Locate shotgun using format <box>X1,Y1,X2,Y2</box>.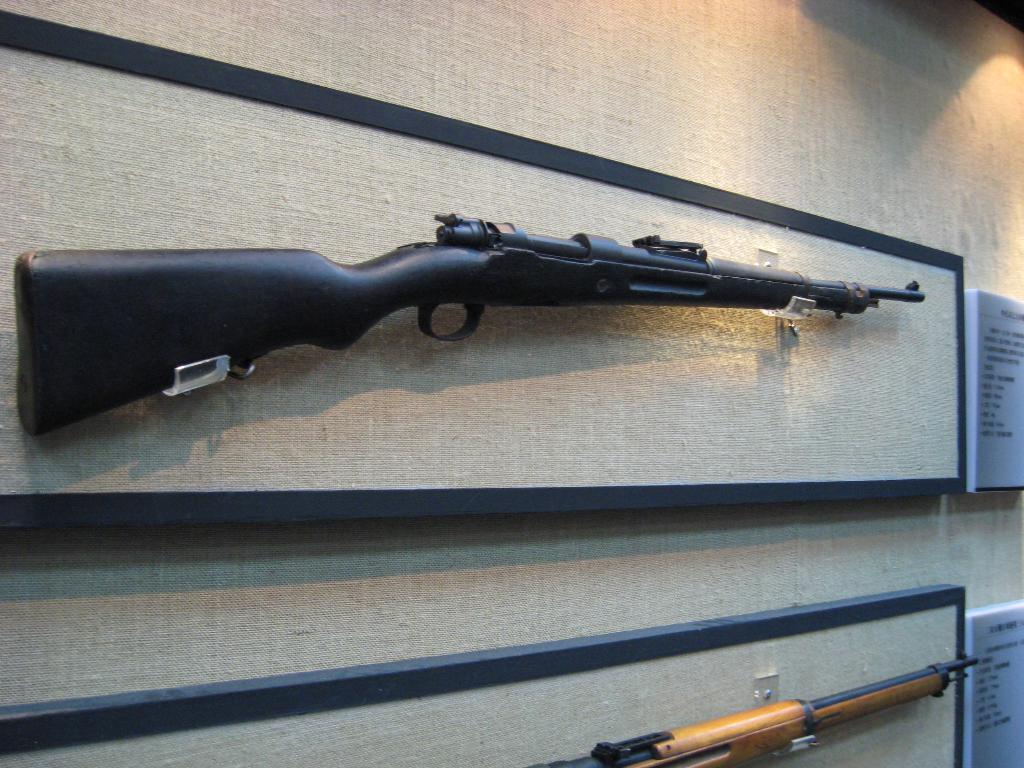
<box>10,208,923,440</box>.
